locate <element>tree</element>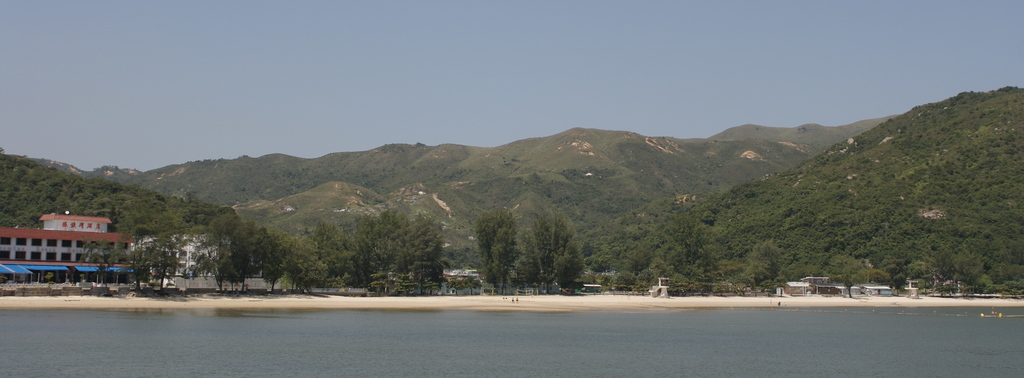
284, 223, 329, 304
